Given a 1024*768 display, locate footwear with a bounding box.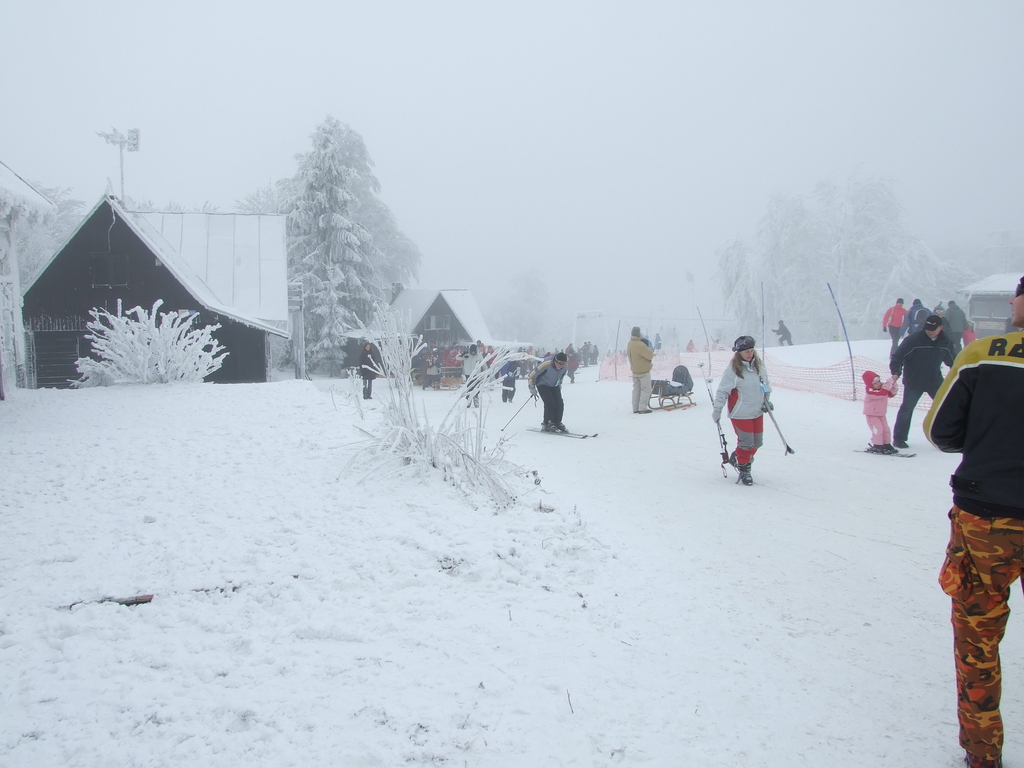
Located: 871, 446, 887, 454.
